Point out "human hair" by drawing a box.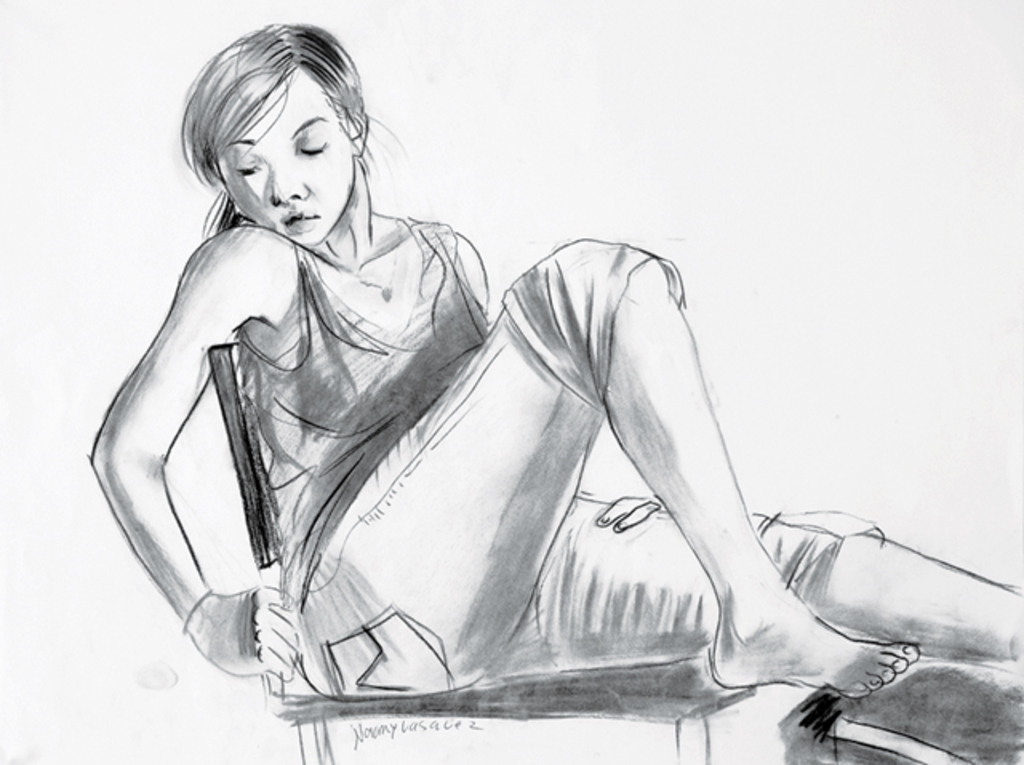
<bbox>154, 2, 373, 261</bbox>.
